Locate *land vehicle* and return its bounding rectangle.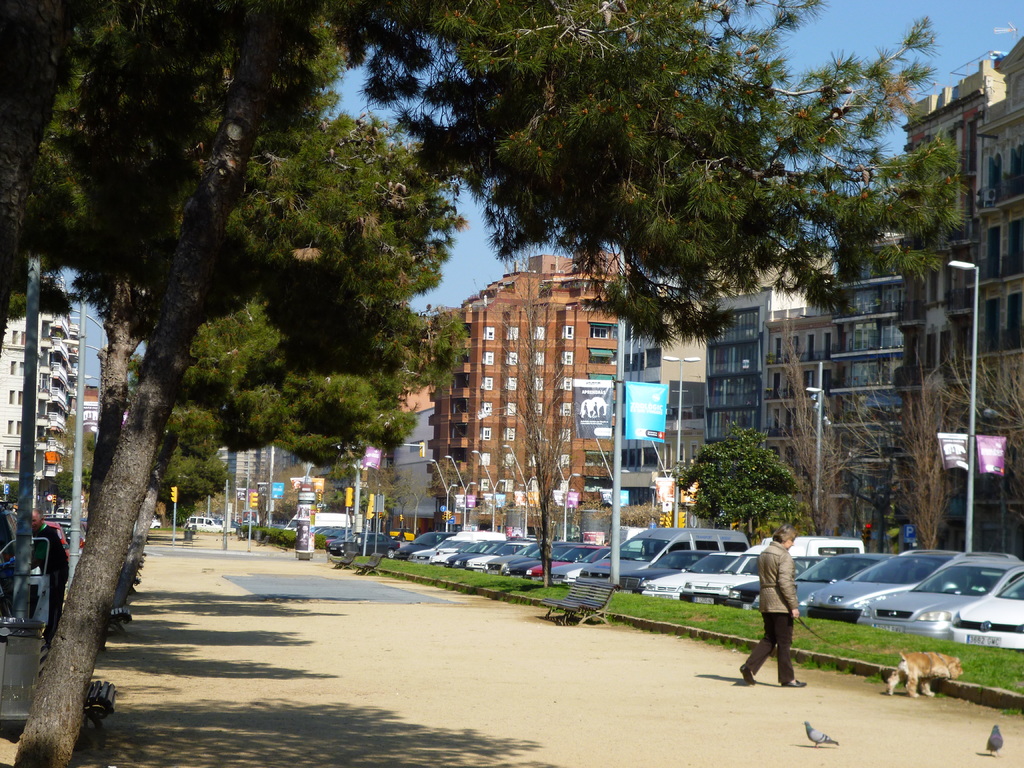
[324, 531, 377, 548].
